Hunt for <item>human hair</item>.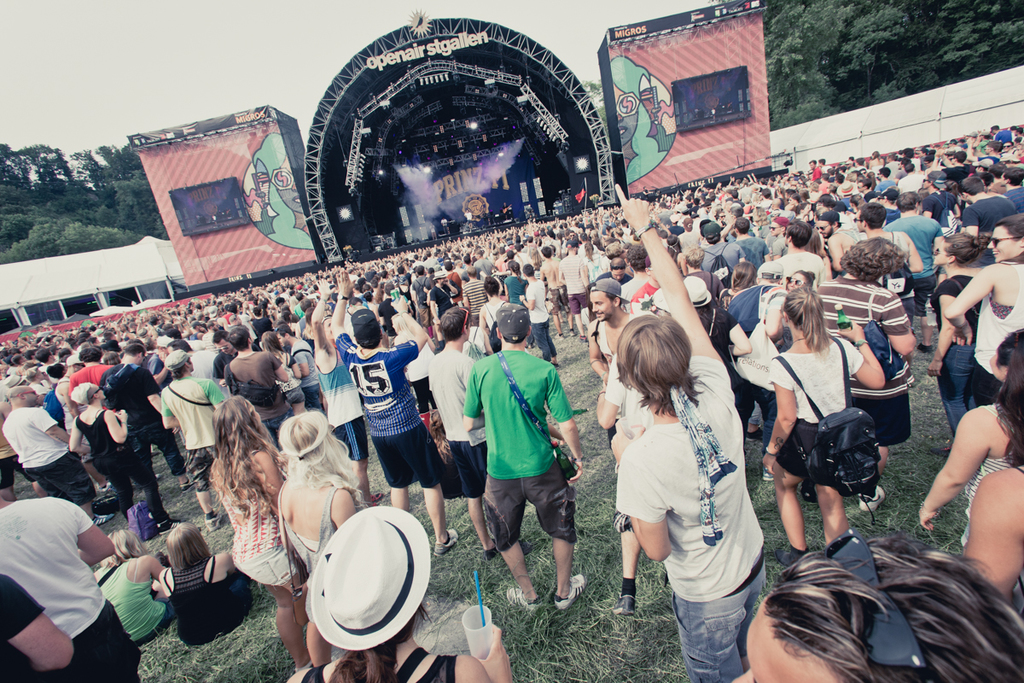
Hunted down at bbox(995, 340, 1007, 372).
